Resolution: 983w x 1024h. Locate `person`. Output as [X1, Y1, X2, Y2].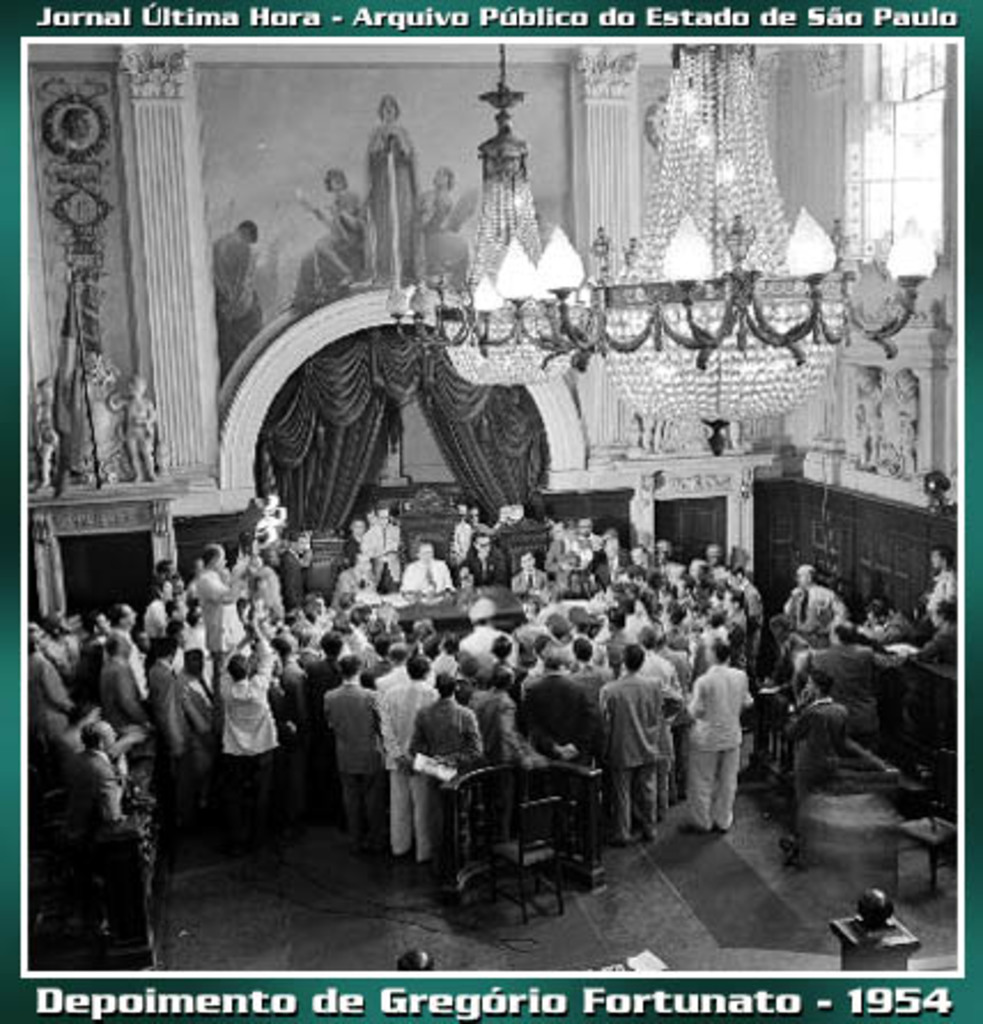
[106, 631, 145, 755].
